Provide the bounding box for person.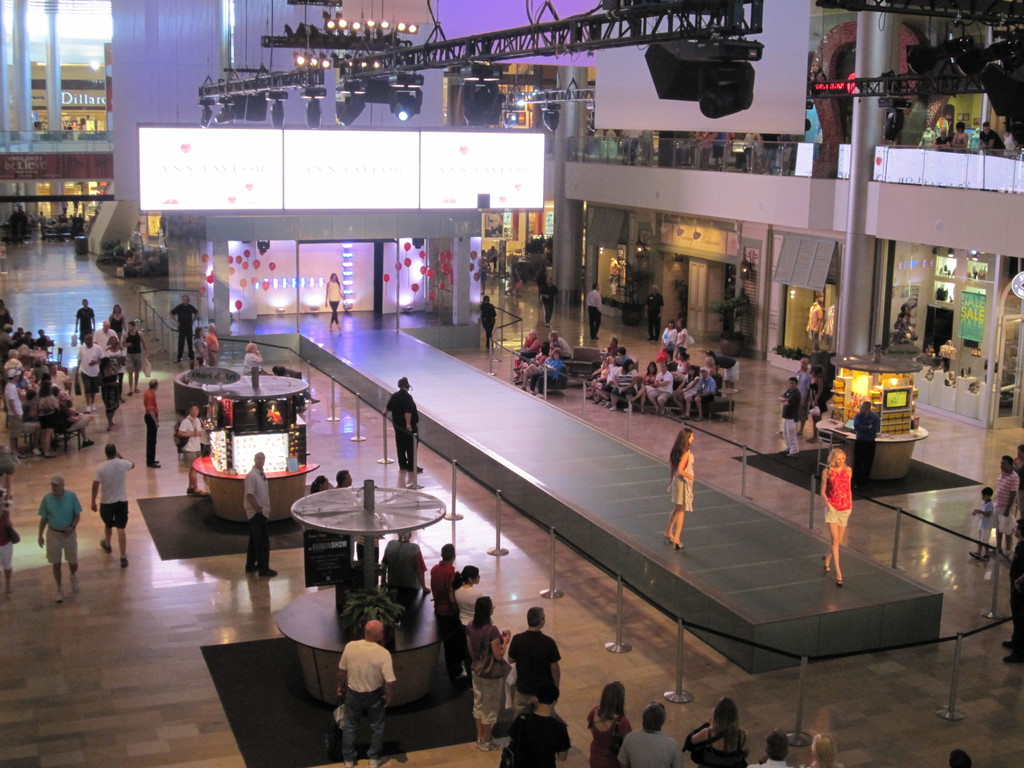
bbox(381, 373, 422, 470).
